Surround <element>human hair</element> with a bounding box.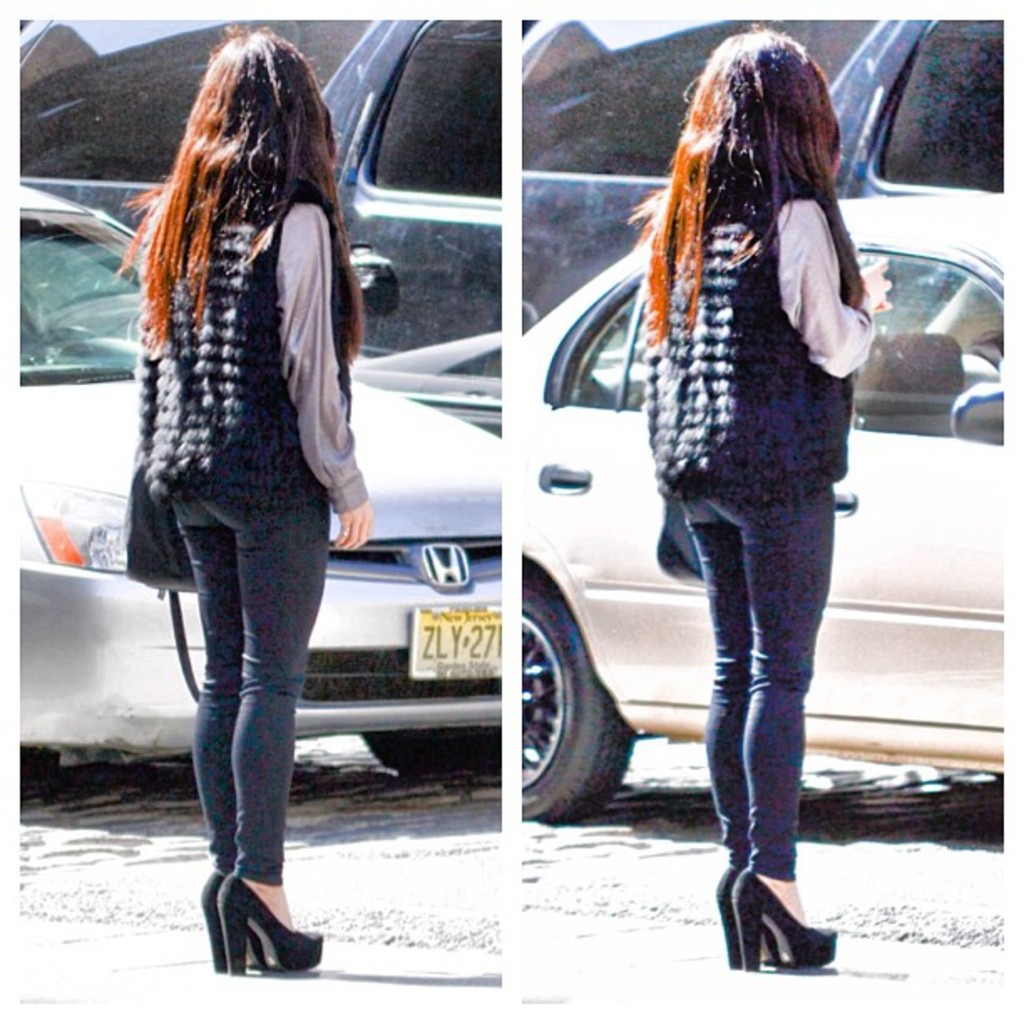
648, 22, 855, 402.
